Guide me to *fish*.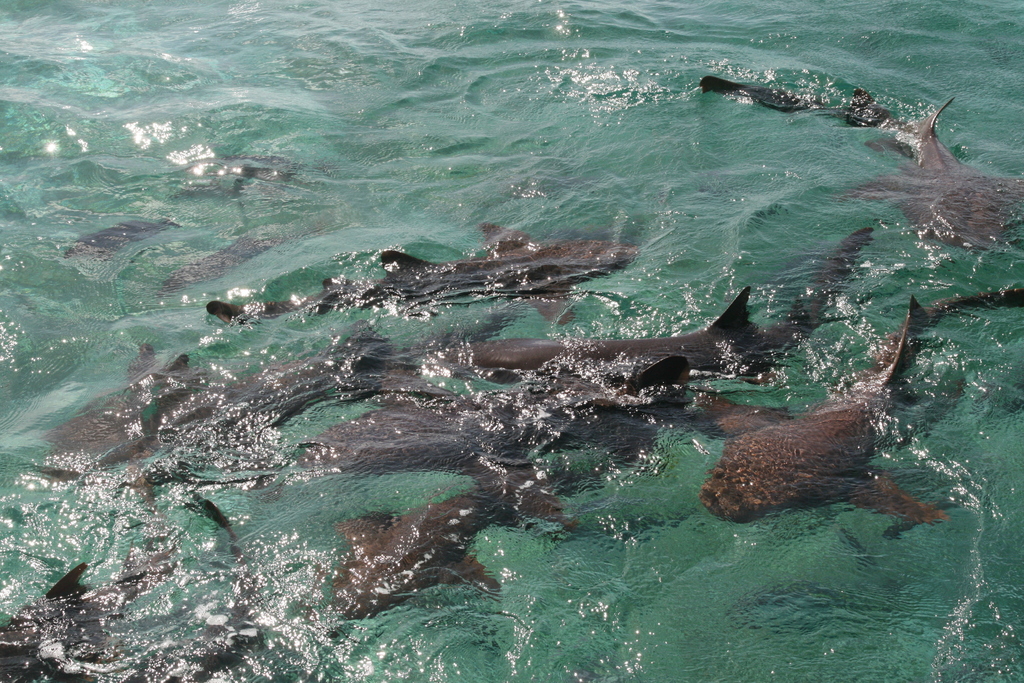
Guidance: l=118, t=351, r=198, b=514.
